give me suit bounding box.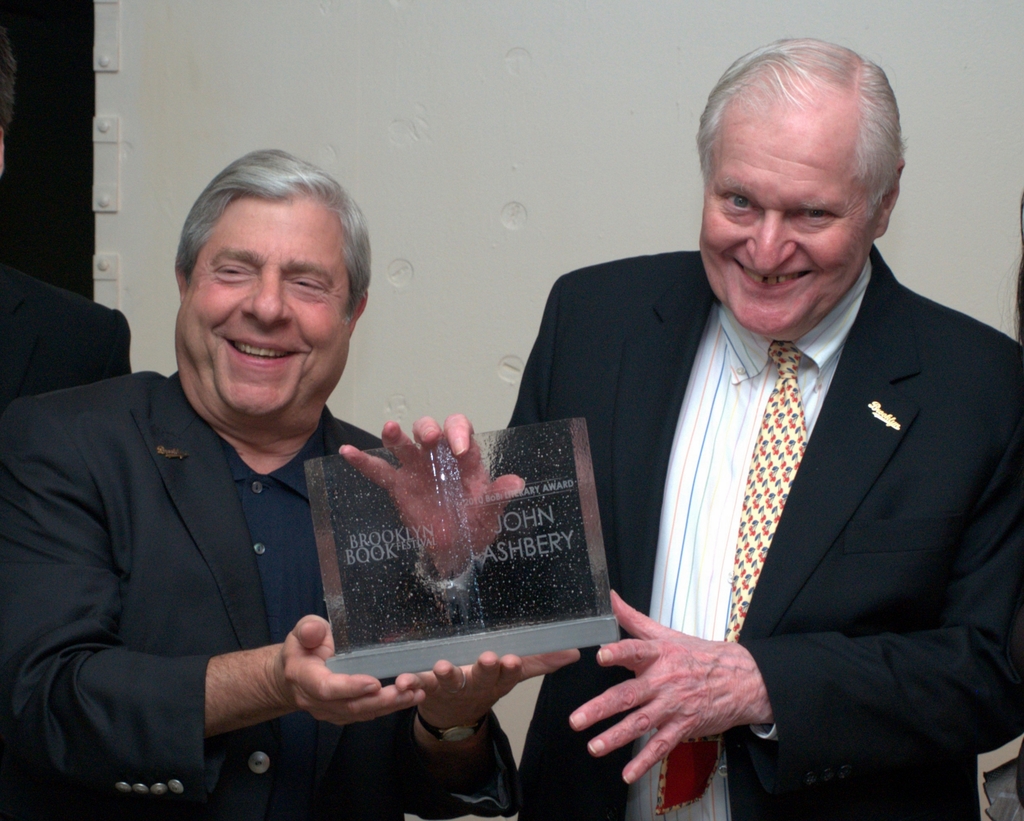
[510, 161, 1016, 819].
